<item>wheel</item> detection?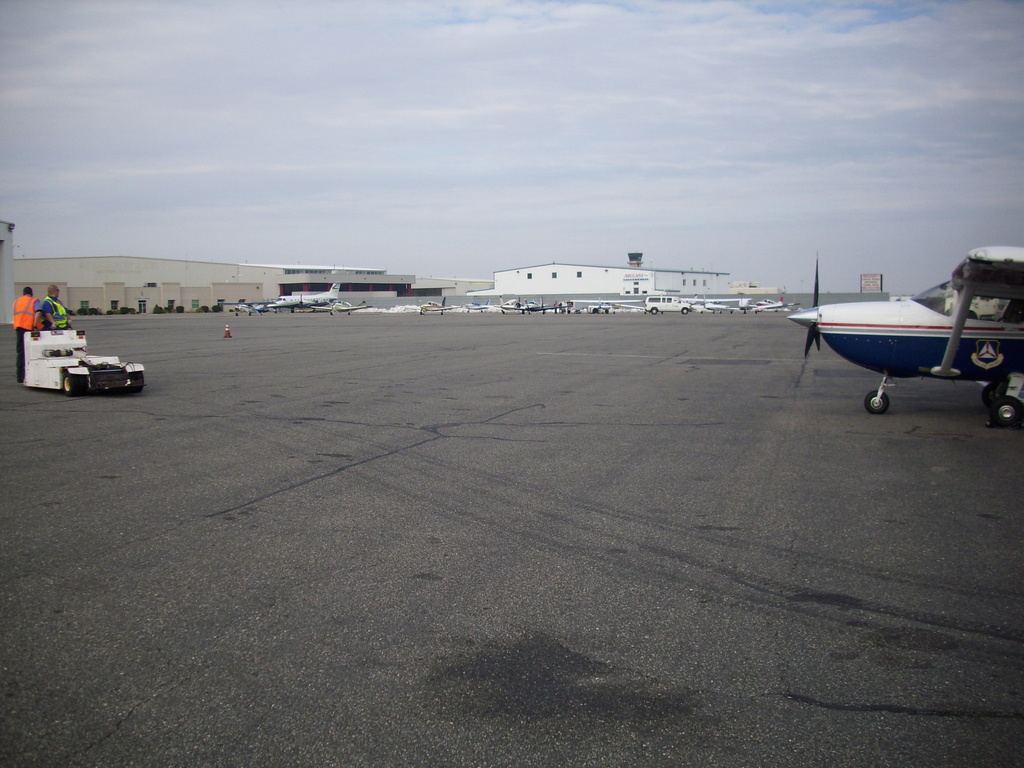
<box>62,372,79,394</box>
